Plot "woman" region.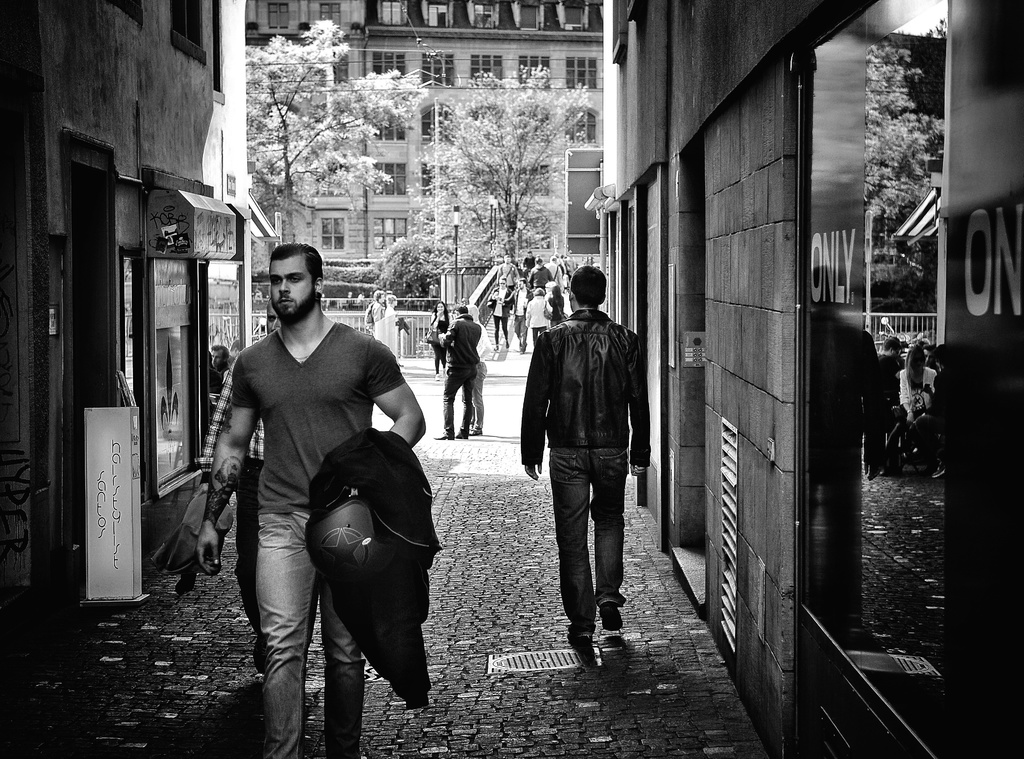
Plotted at [left=548, top=284, right=566, bottom=325].
